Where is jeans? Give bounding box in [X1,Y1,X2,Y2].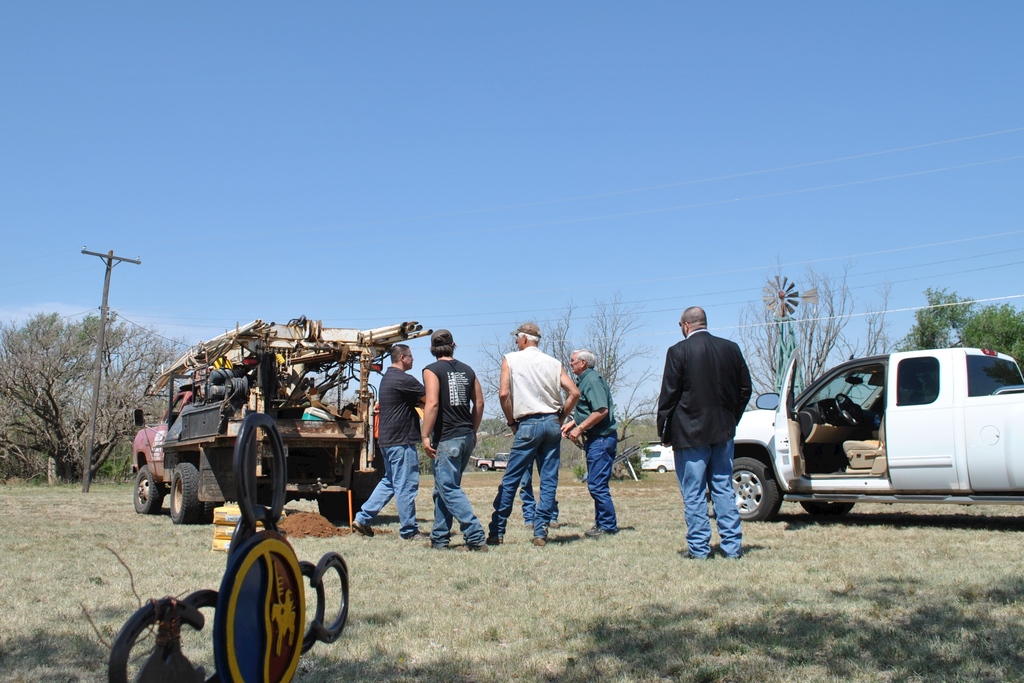
[684,440,754,563].
